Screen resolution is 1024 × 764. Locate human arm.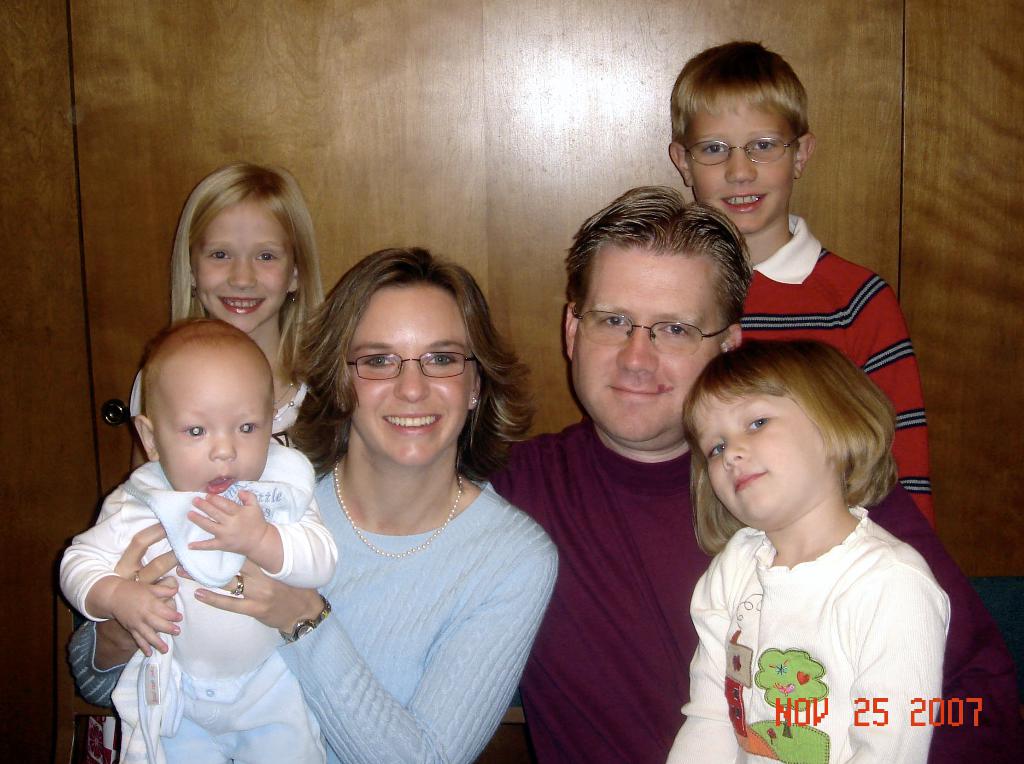
box=[189, 481, 339, 587].
